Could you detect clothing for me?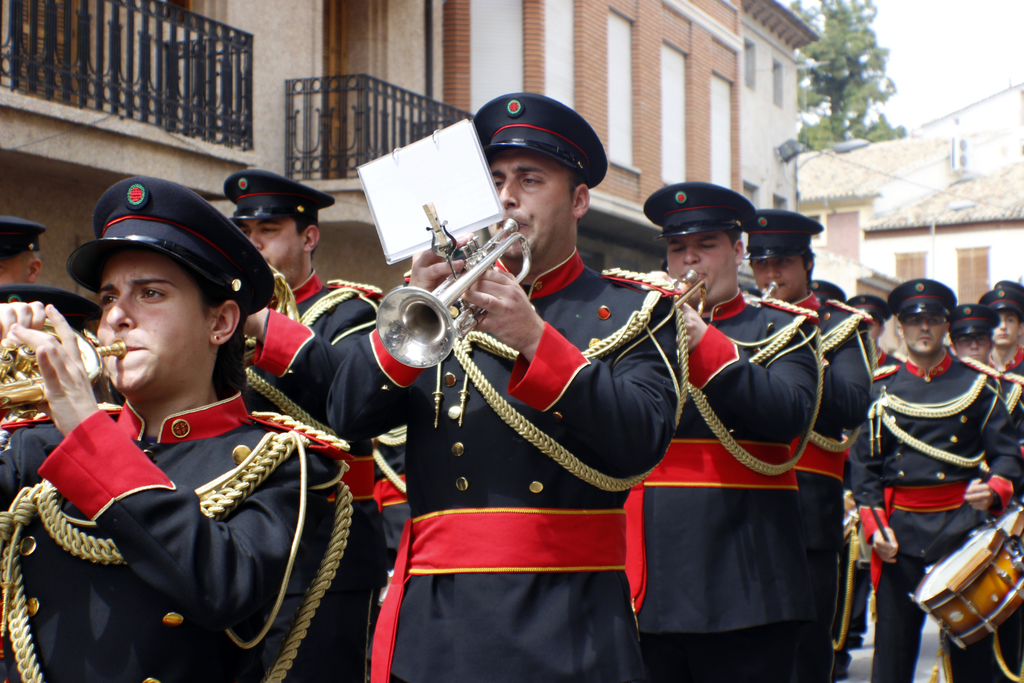
Detection result: 984 346 1023 429.
